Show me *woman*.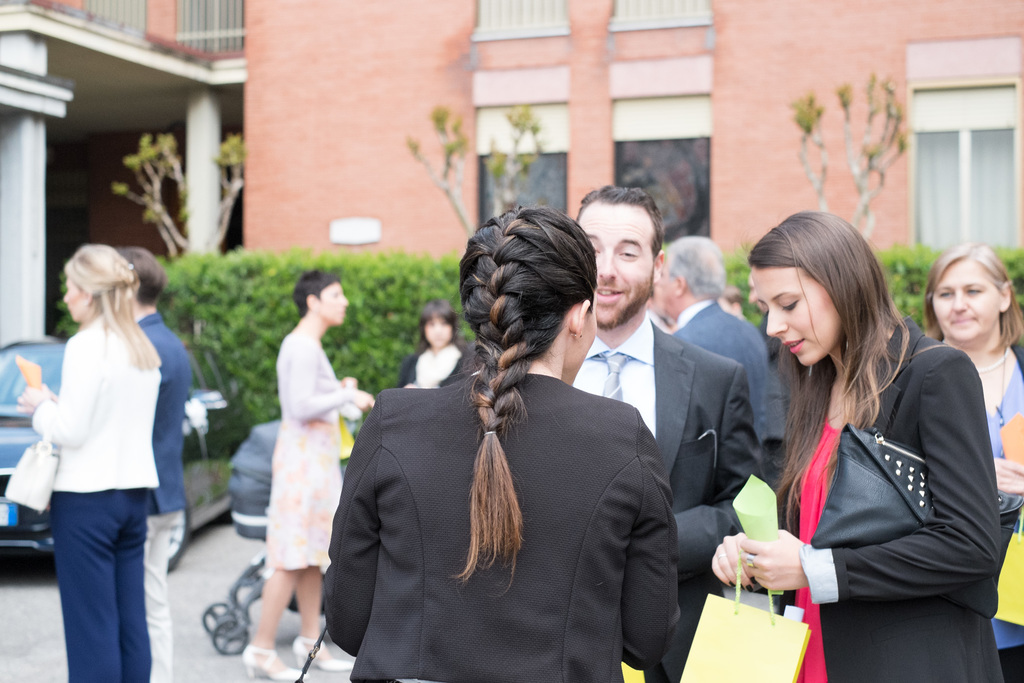
*woman* is here: pyautogui.locateOnScreen(245, 267, 374, 682).
